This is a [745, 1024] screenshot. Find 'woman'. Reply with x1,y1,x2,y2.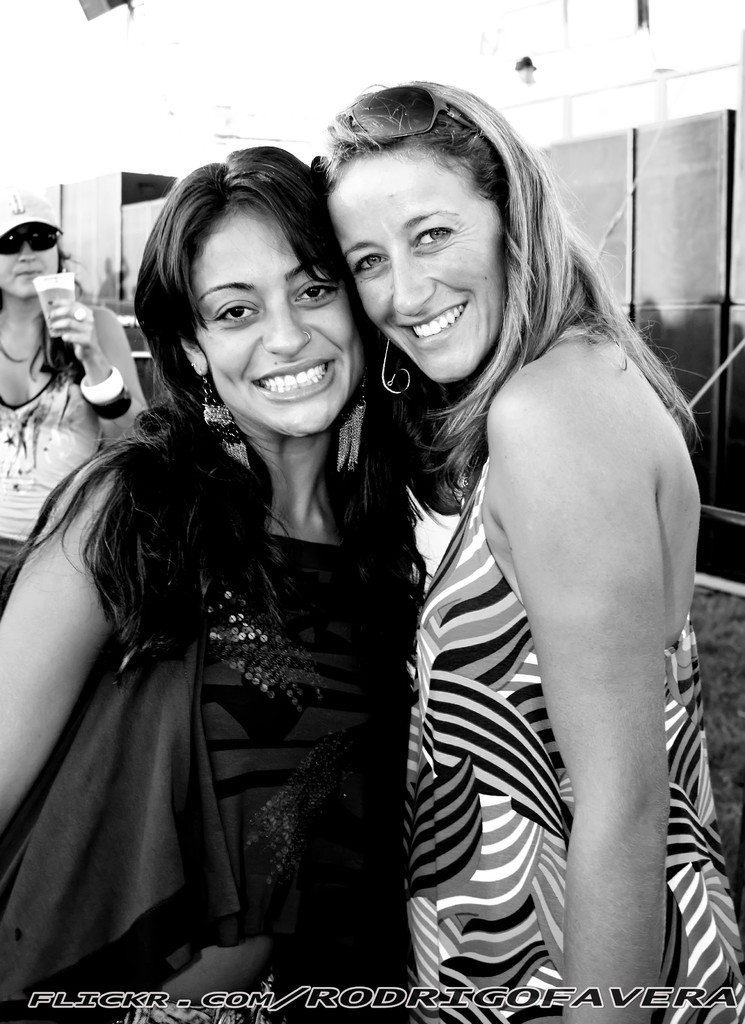
309,70,744,1023.
